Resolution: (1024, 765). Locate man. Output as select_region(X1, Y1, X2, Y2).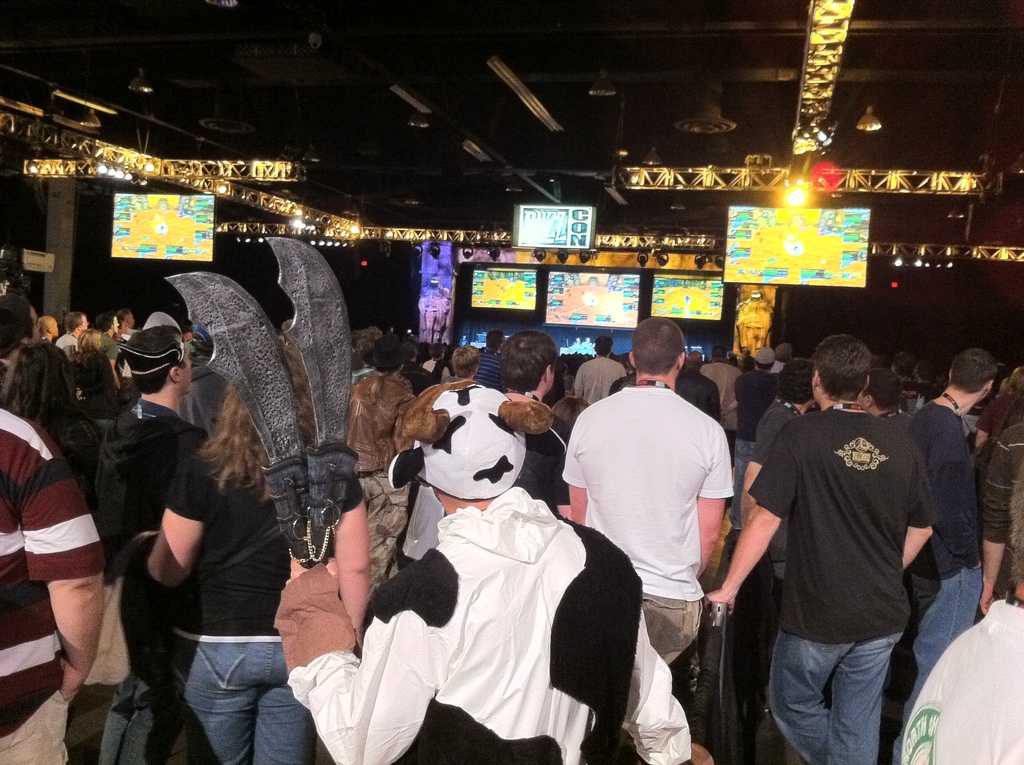
select_region(0, 293, 45, 398).
